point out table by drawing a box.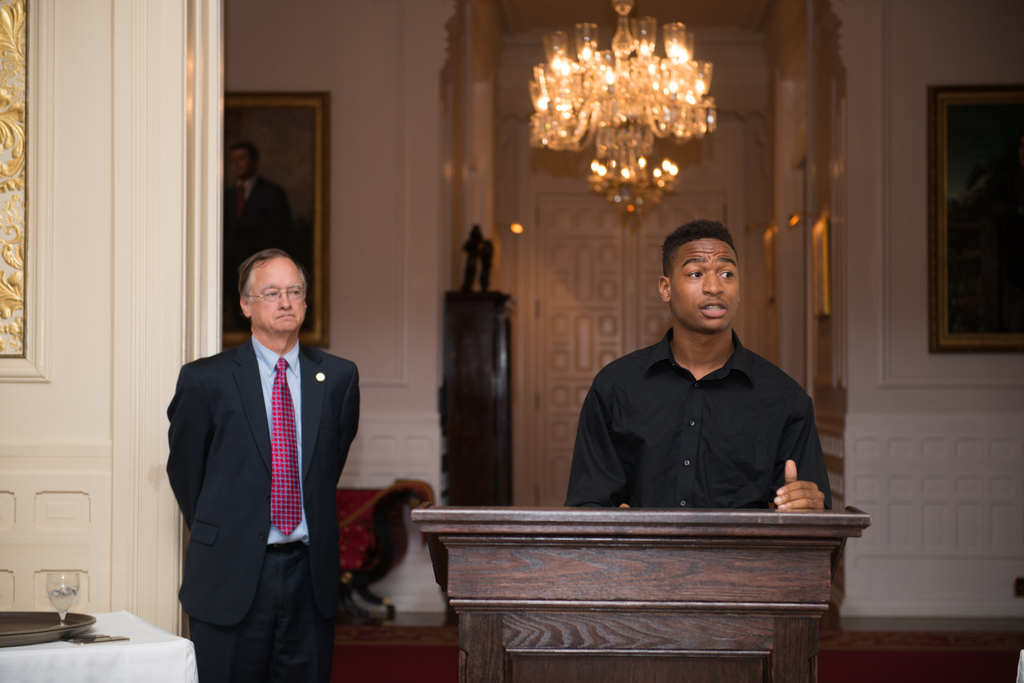
left=0, top=608, right=197, bottom=682.
